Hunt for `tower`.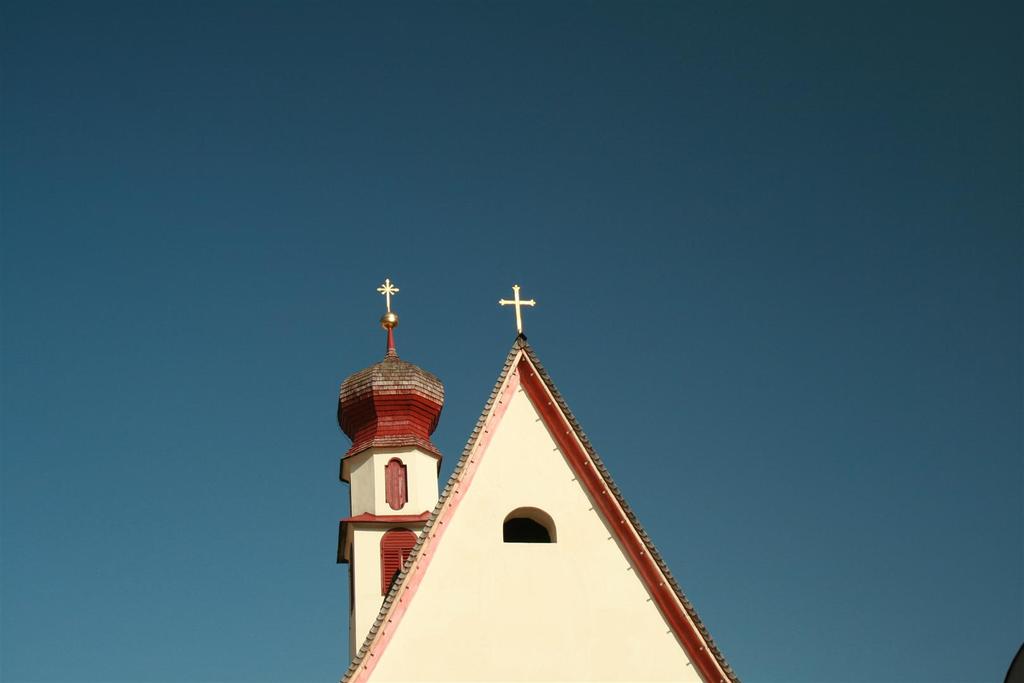
Hunted down at bbox=[342, 283, 738, 682].
